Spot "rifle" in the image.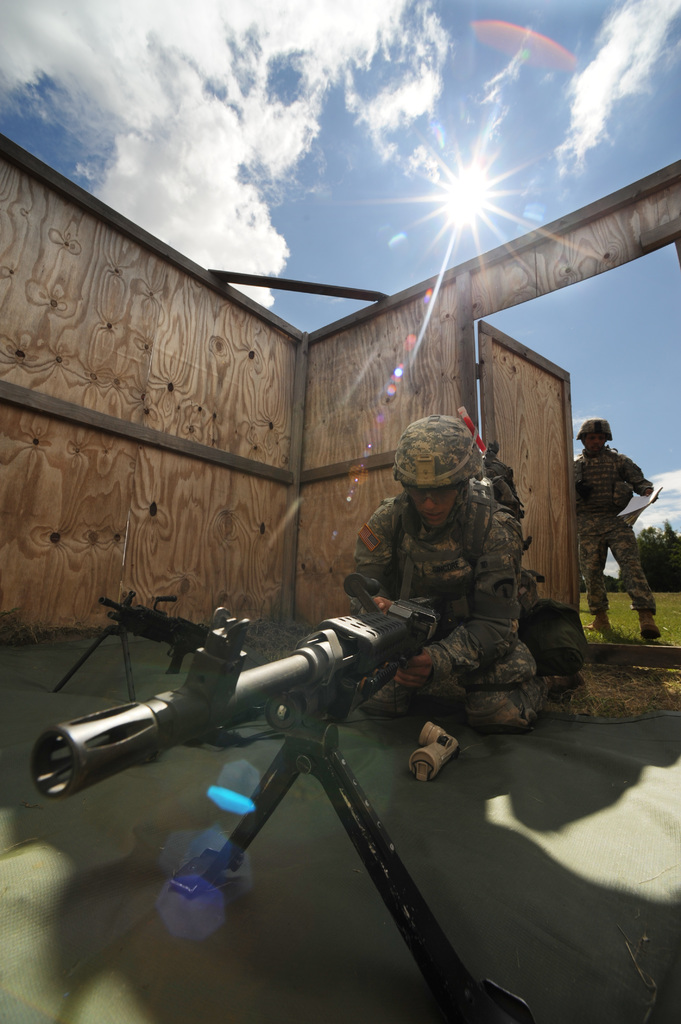
"rifle" found at <region>19, 572, 536, 971</region>.
